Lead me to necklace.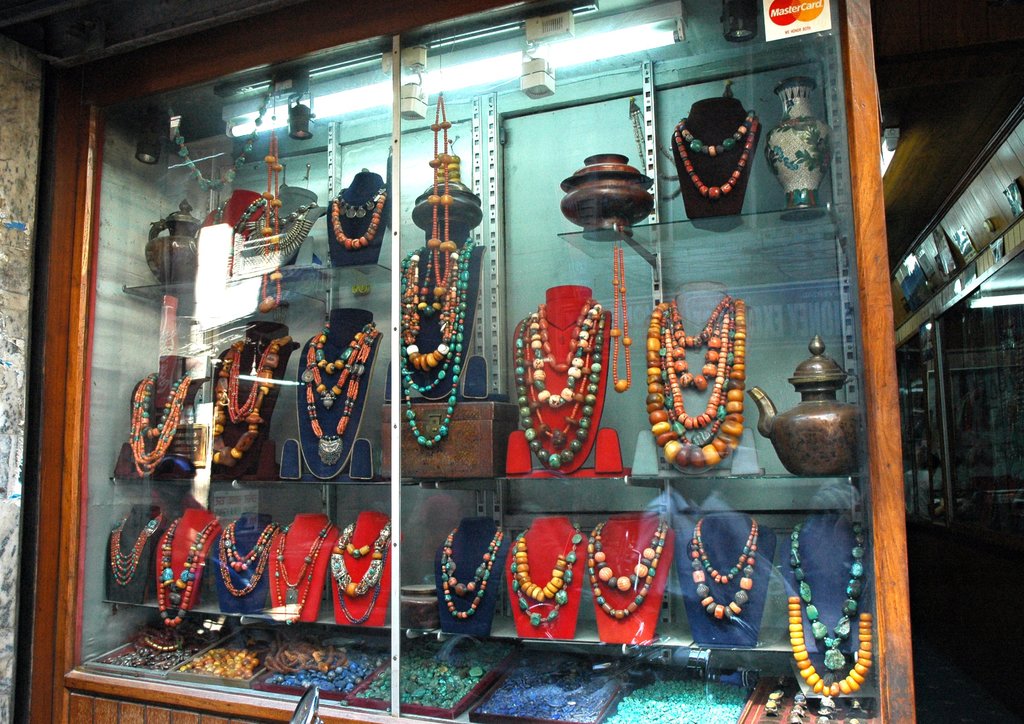
Lead to (419, 251, 457, 318).
